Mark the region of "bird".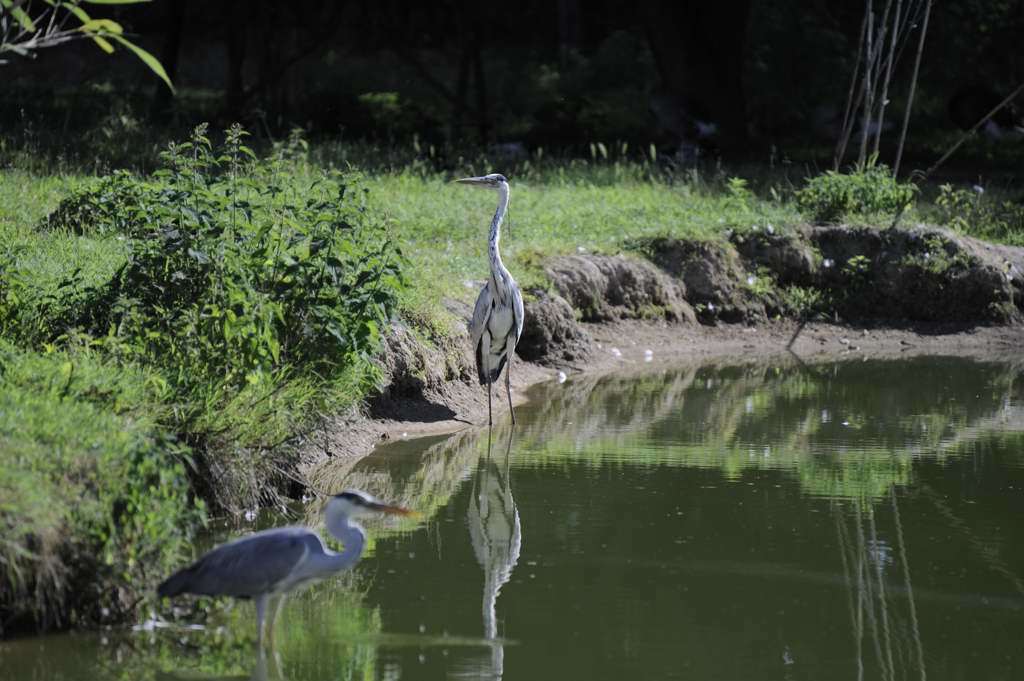
Region: 145,481,405,649.
